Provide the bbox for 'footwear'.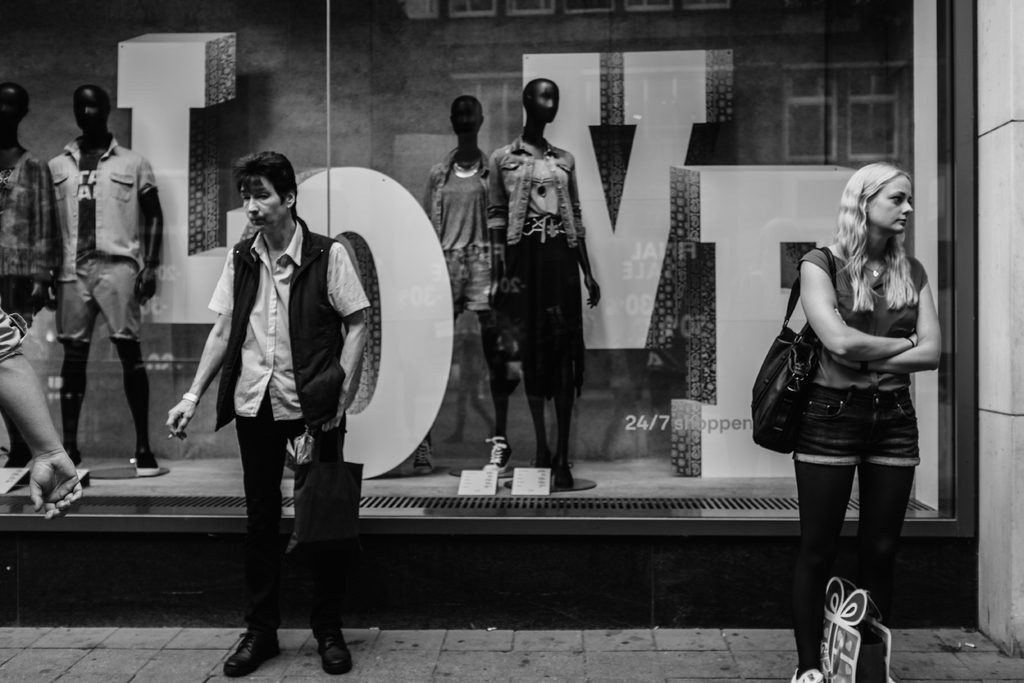
l=486, t=431, r=514, b=476.
